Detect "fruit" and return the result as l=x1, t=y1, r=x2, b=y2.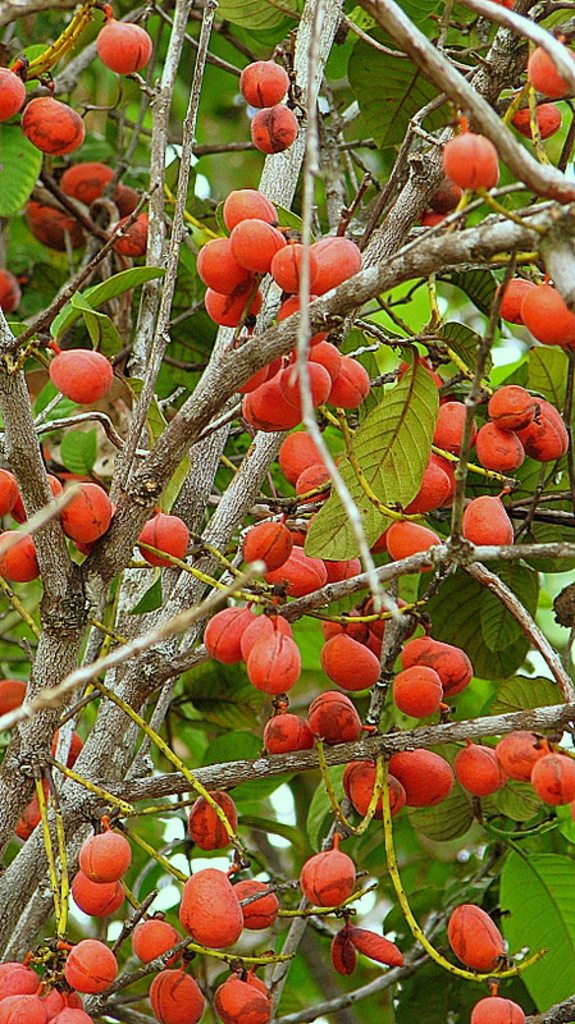
l=466, t=992, r=534, b=1023.
